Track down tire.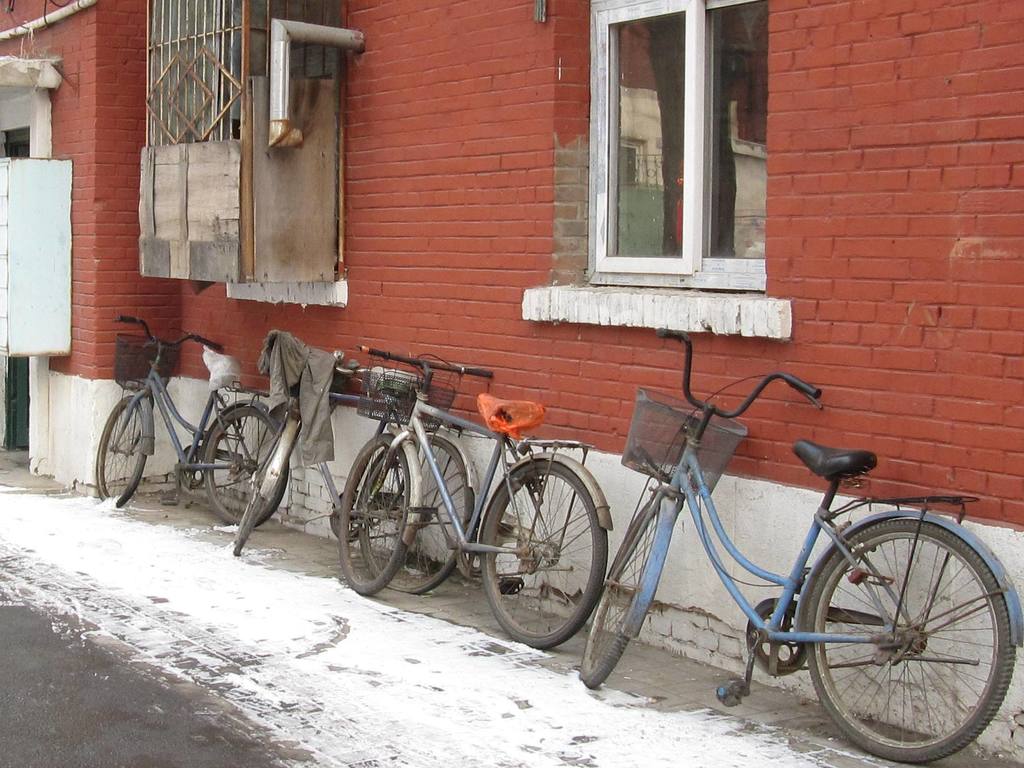
Tracked to [x1=337, y1=434, x2=413, y2=590].
